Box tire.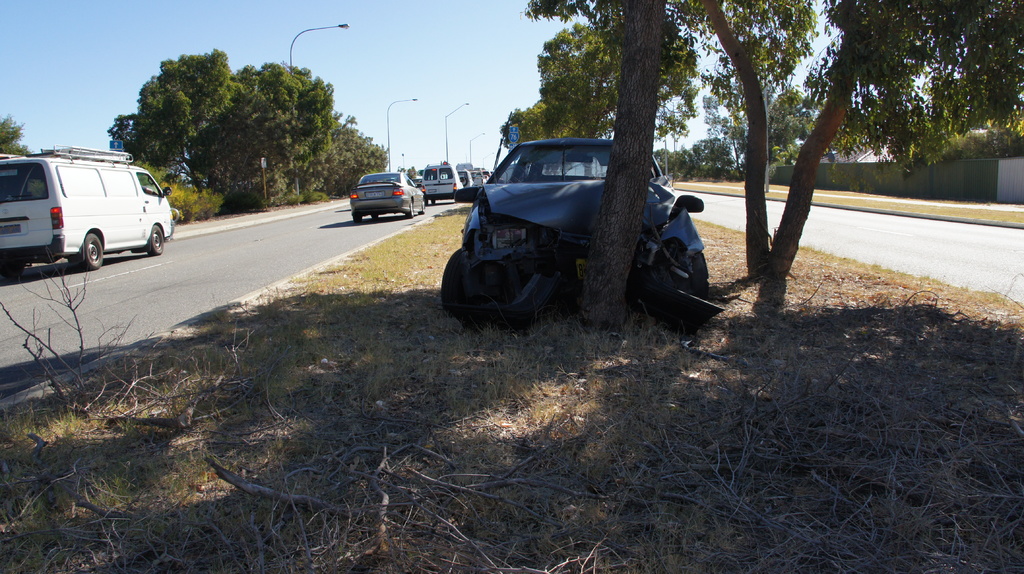
BBox(149, 227, 162, 255).
